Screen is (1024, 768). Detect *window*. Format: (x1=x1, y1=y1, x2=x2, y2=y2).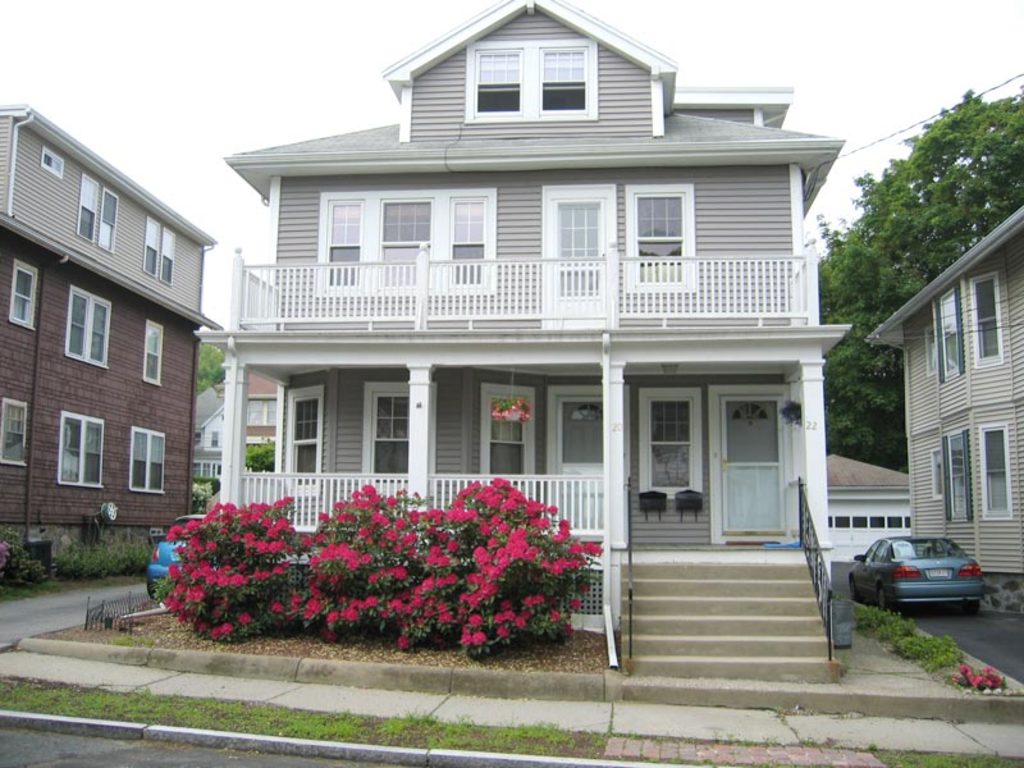
(x1=979, y1=420, x2=1011, y2=516).
